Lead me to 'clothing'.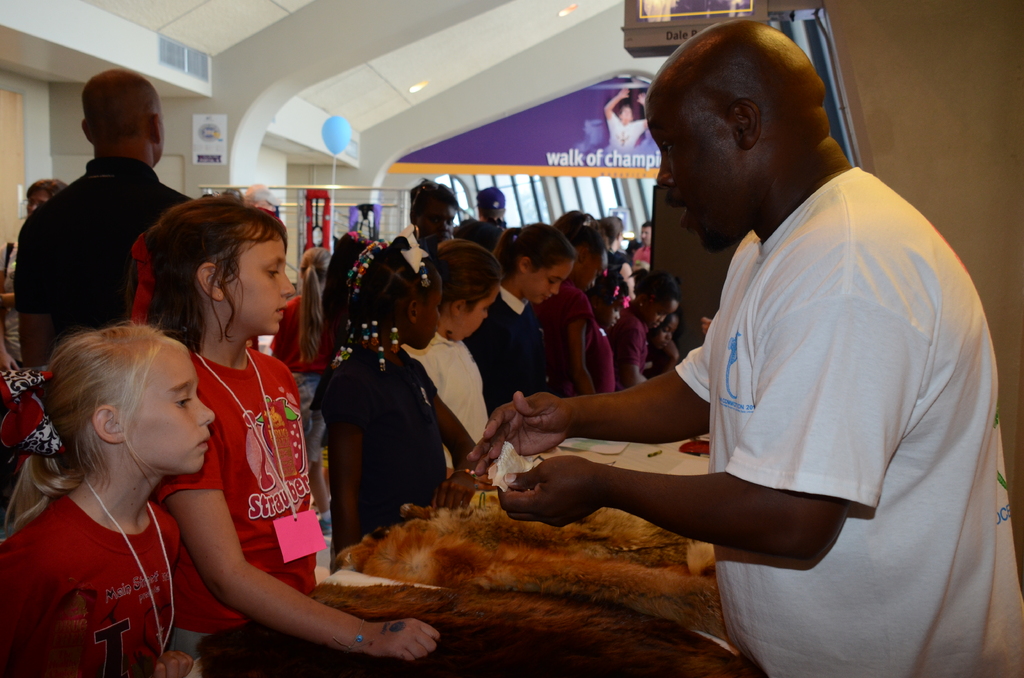
Lead to left=399, top=332, right=492, bottom=472.
